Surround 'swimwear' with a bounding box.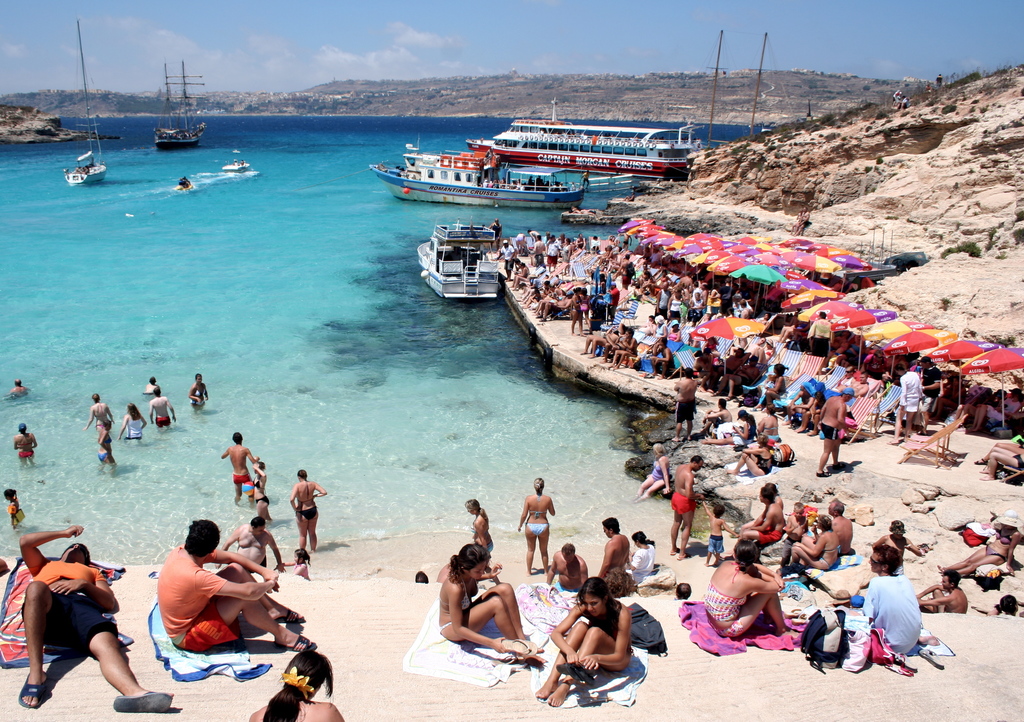
707:563:747:623.
